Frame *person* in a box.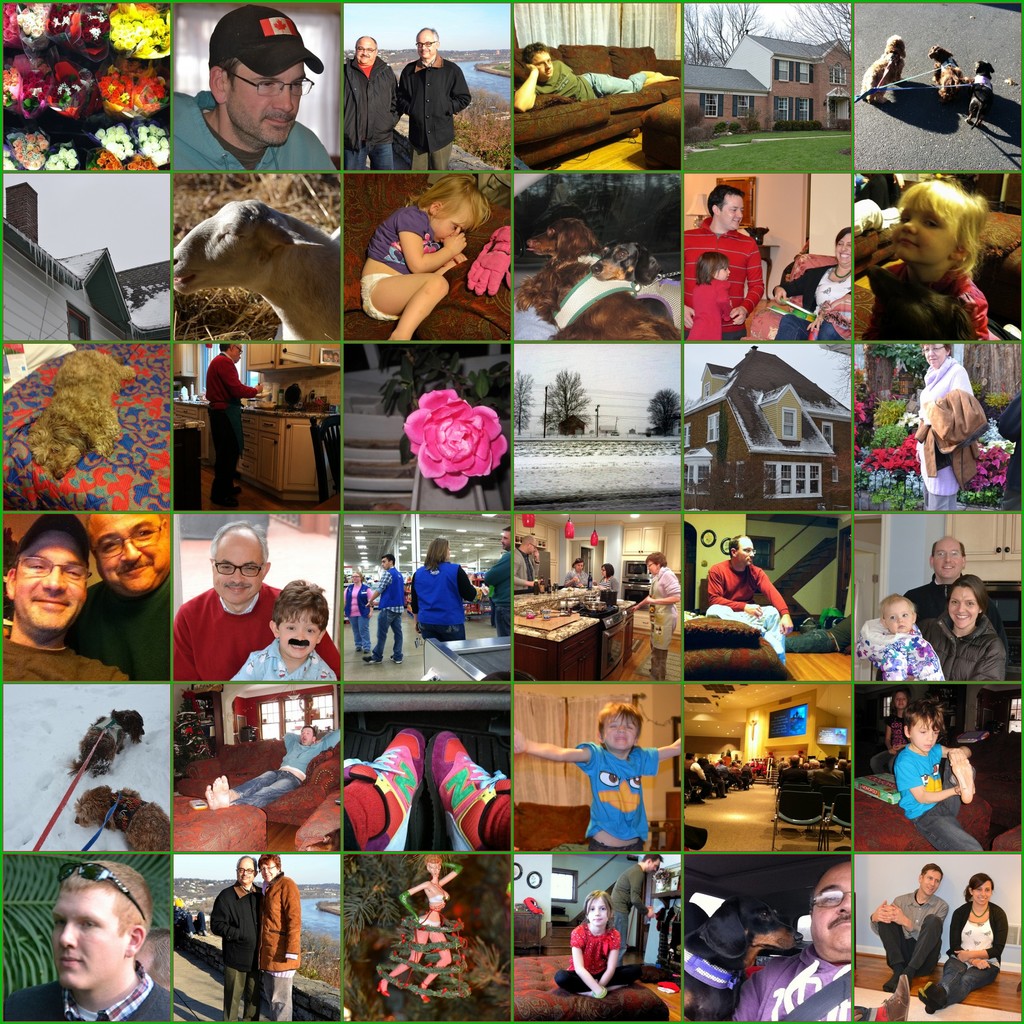
{"left": 596, "top": 568, "right": 617, "bottom": 604}.
